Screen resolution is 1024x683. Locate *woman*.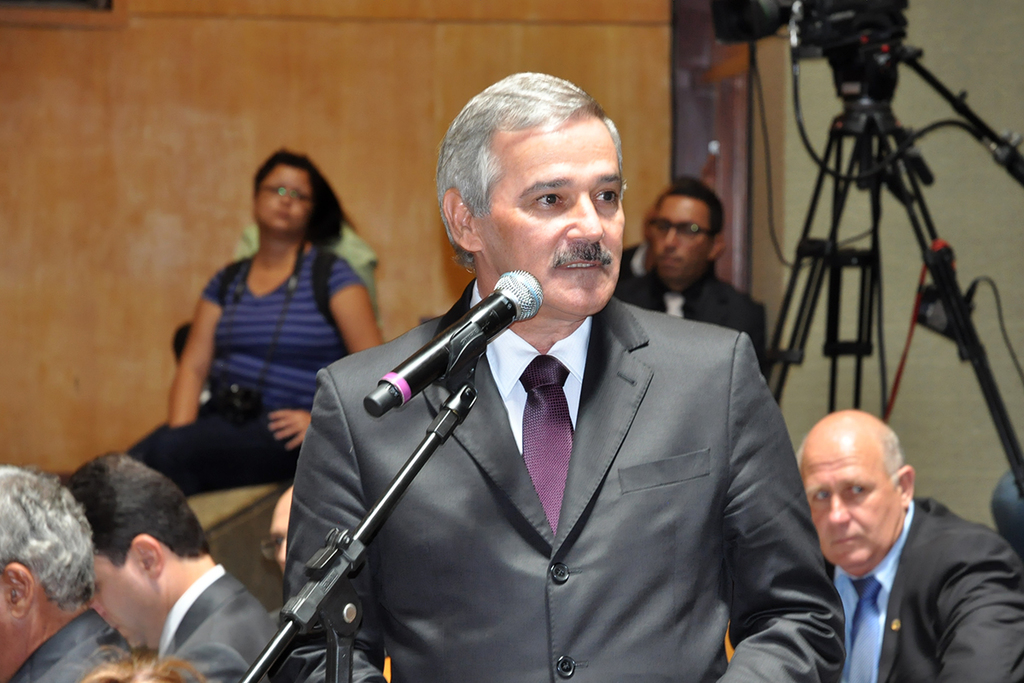
pyautogui.locateOnScreen(138, 146, 381, 577).
